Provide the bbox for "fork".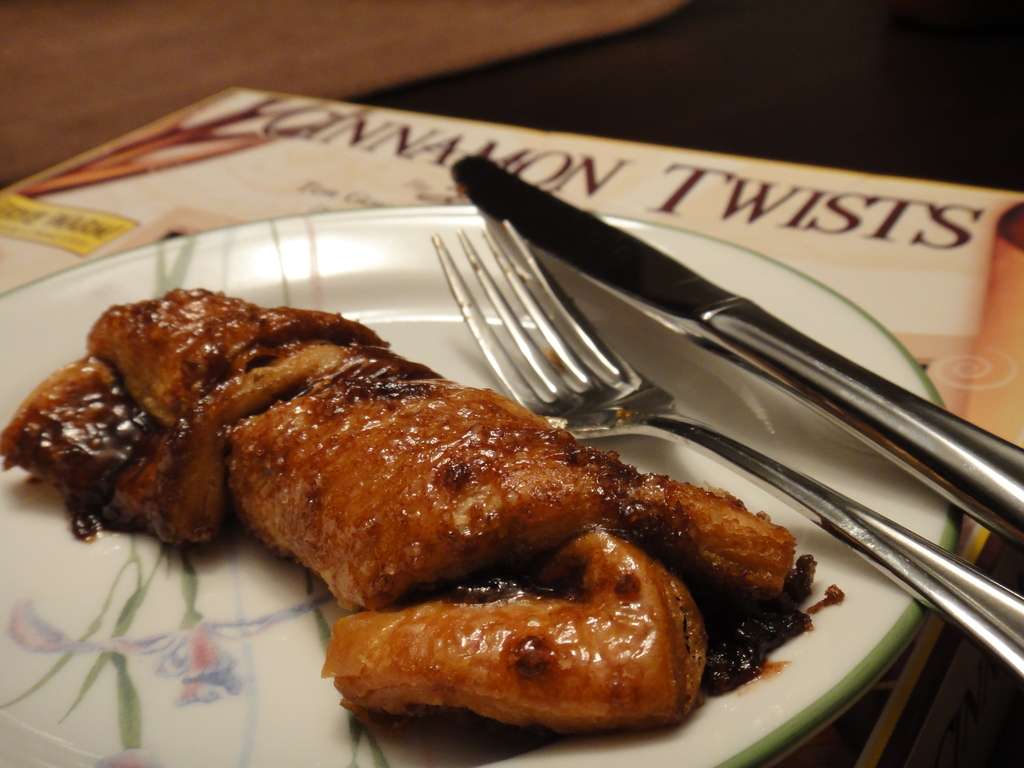
502 208 1013 650.
